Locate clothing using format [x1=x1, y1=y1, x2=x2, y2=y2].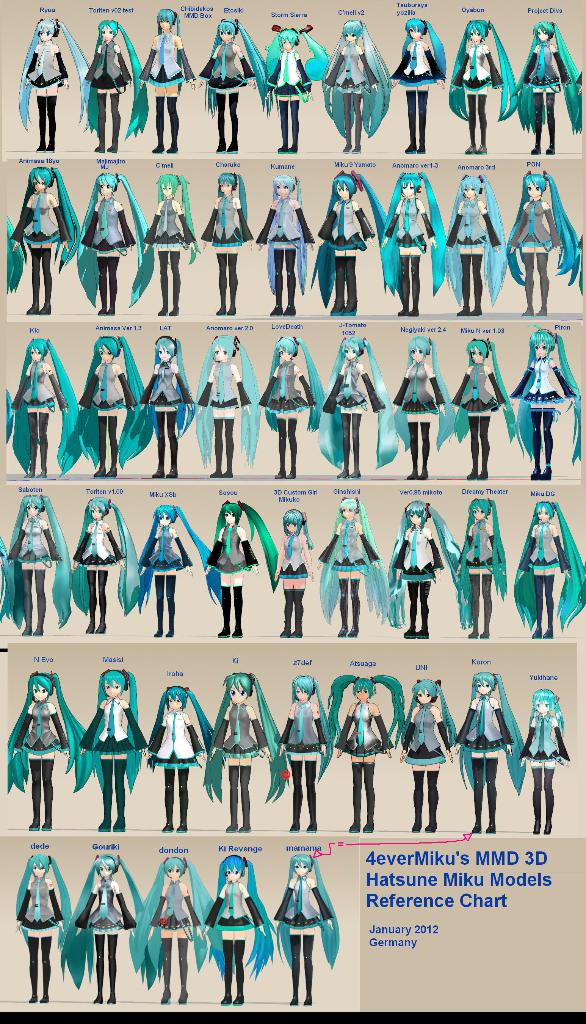
[x1=28, y1=702, x2=59, y2=749].
